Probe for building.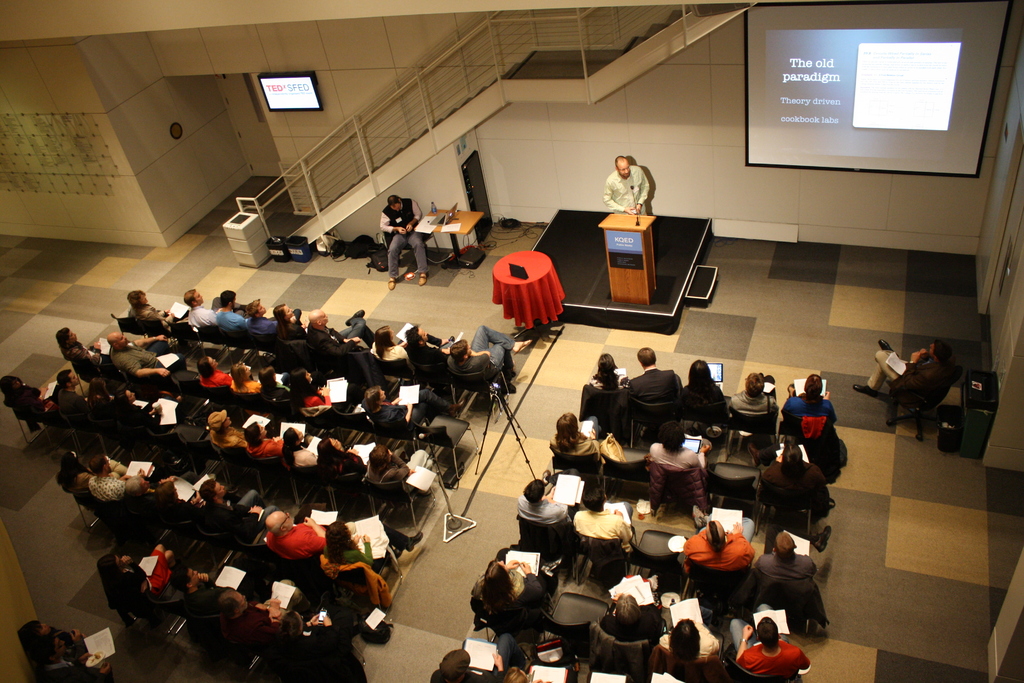
Probe result: crop(1, 0, 1023, 682).
